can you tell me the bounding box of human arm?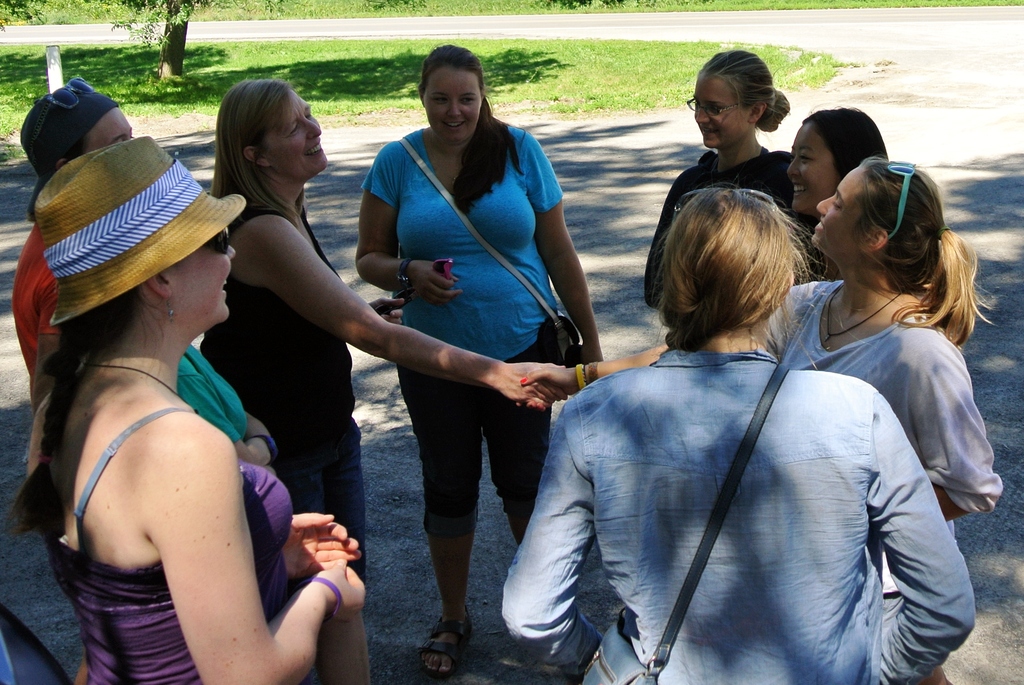
(left=281, top=509, right=362, bottom=584).
